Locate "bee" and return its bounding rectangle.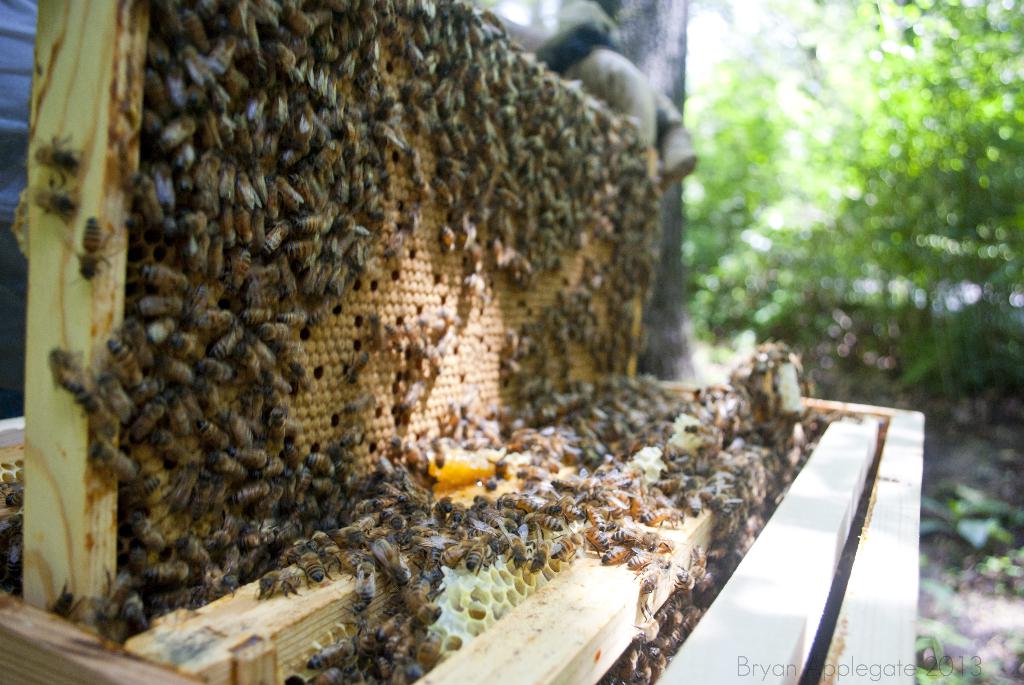
locate(219, 161, 237, 202).
